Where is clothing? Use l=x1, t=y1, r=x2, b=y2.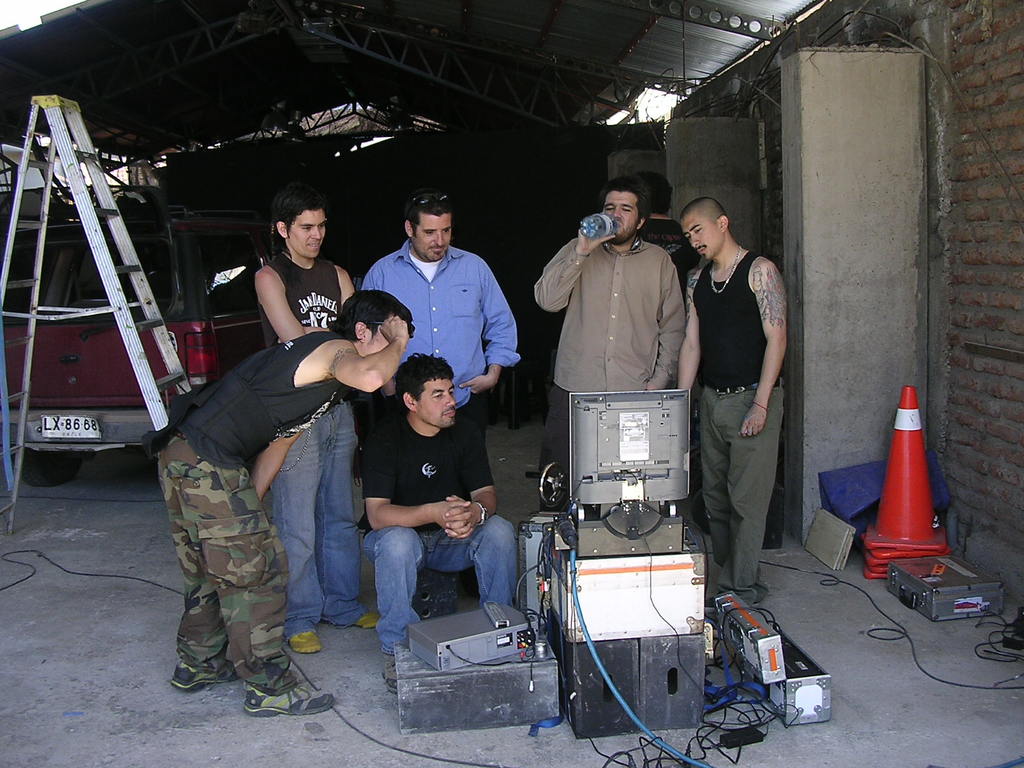
l=637, t=217, r=701, b=300.
